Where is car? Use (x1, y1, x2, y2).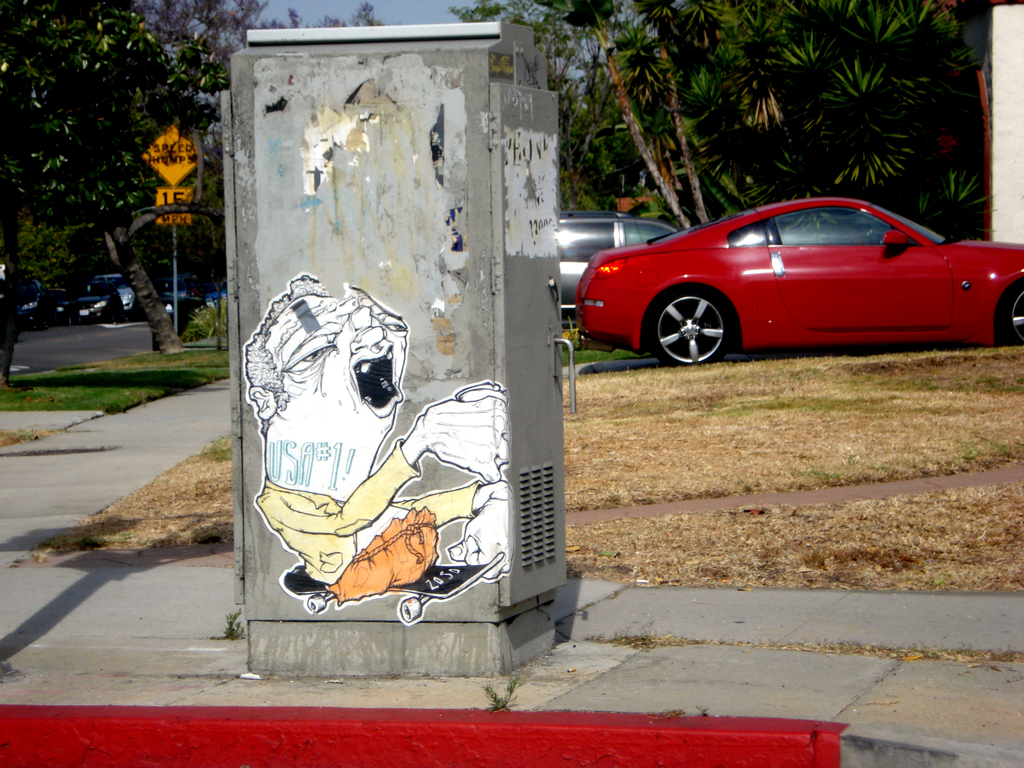
(577, 193, 1023, 371).
